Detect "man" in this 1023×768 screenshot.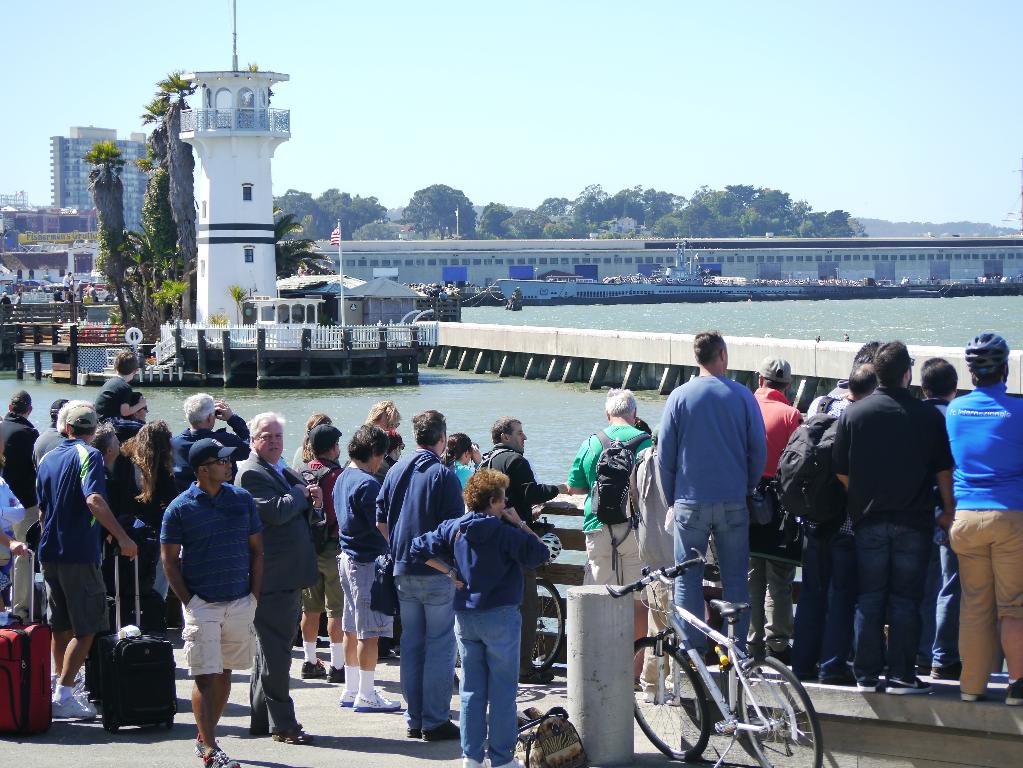
Detection: region(833, 339, 953, 693).
